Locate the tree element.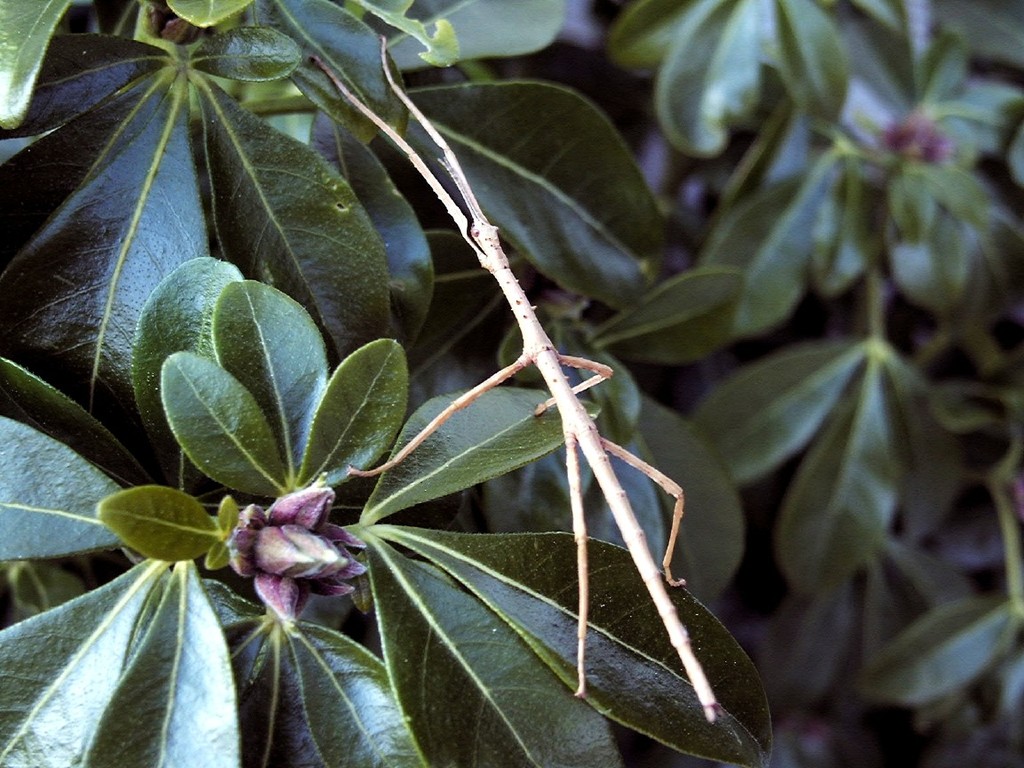
Element bbox: bbox(0, 0, 1023, 767).
